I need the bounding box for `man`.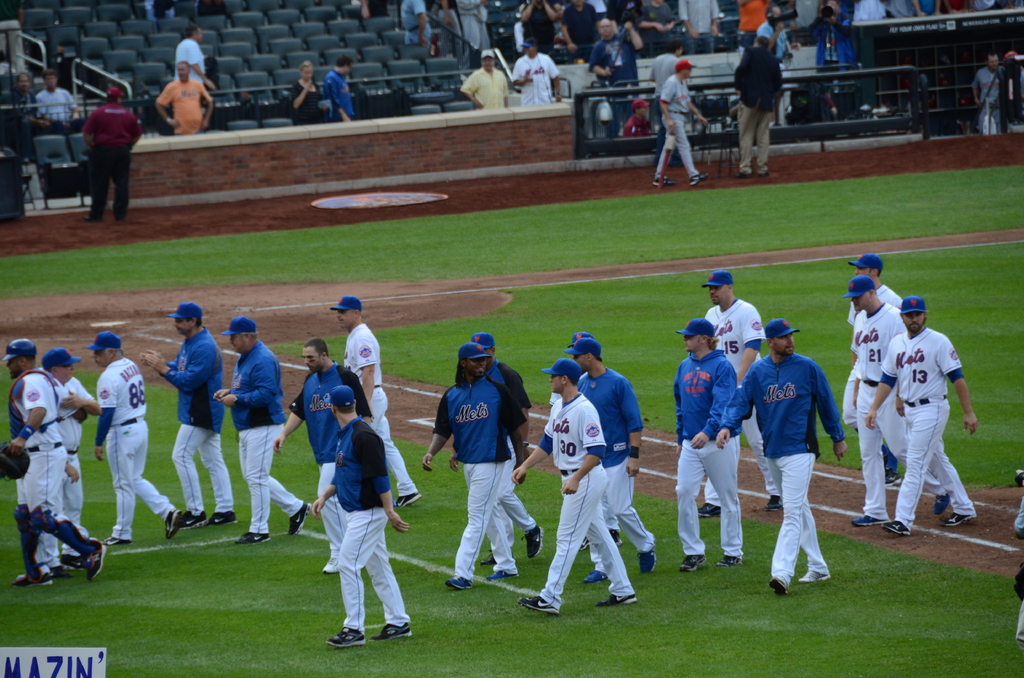
Here it is: crop(729, 33, 790, 172).
